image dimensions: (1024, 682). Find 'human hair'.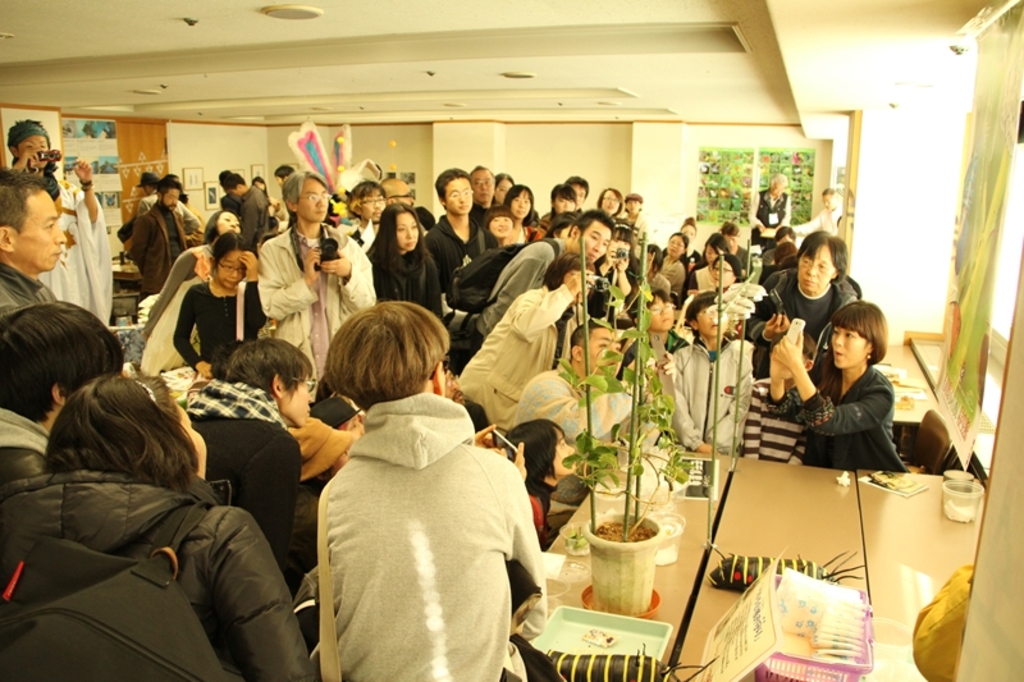
x1=710 y1=250 x2=742 y2=288.
